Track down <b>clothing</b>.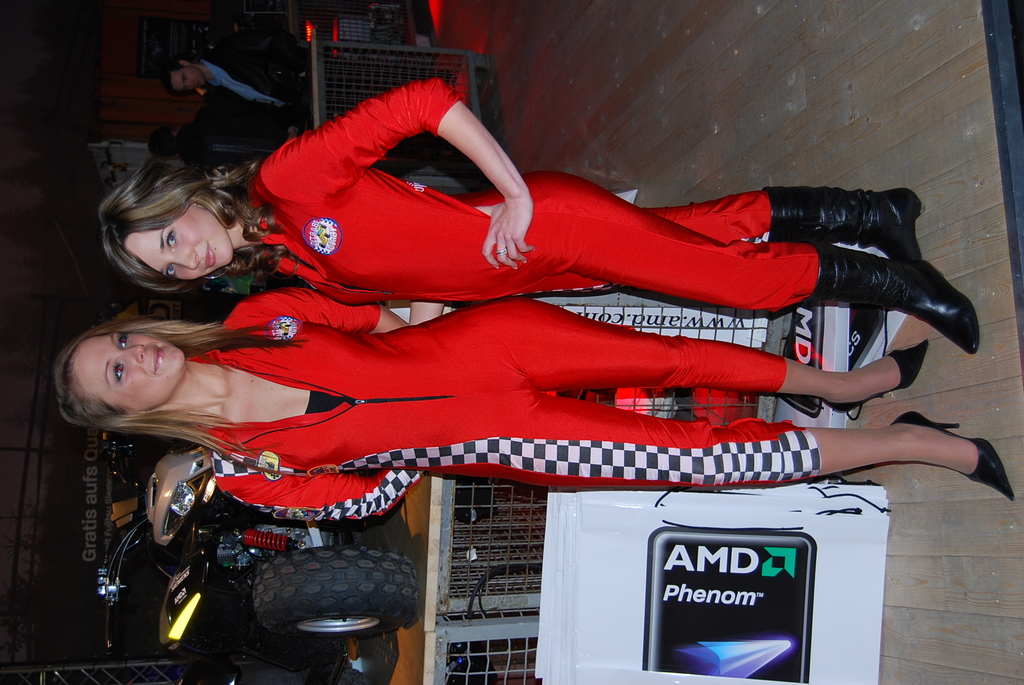
Tracked to bbox(251, 99, 815, 332).
